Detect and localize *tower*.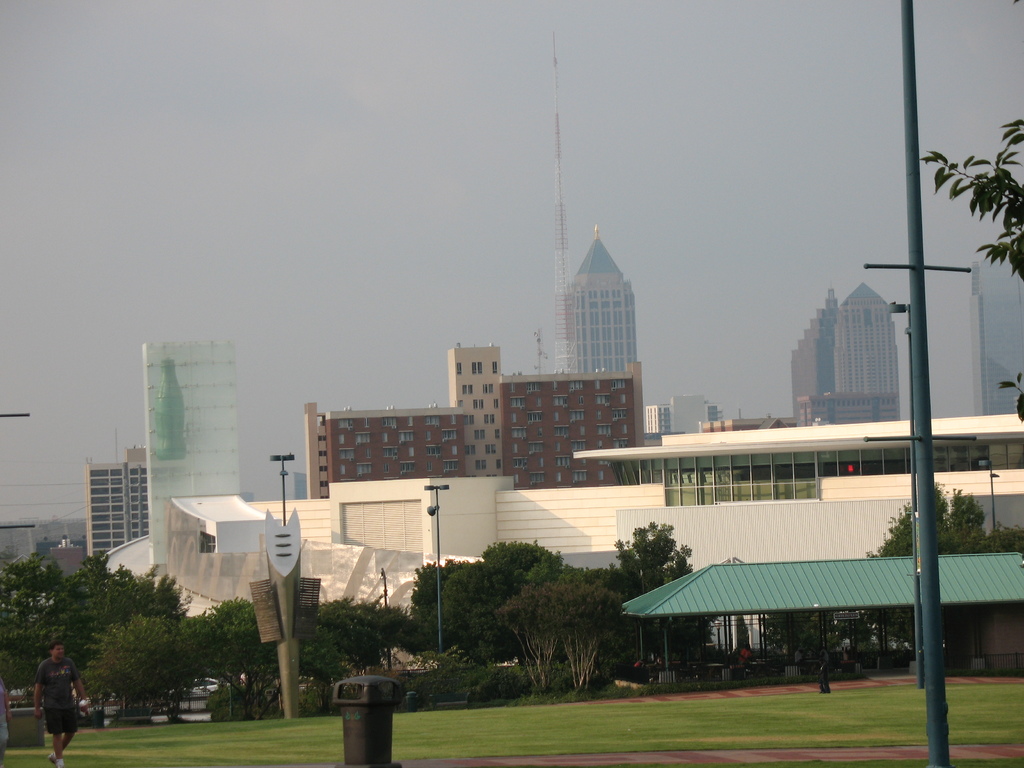
Localized at Rect(824, 286, 913, 412).
